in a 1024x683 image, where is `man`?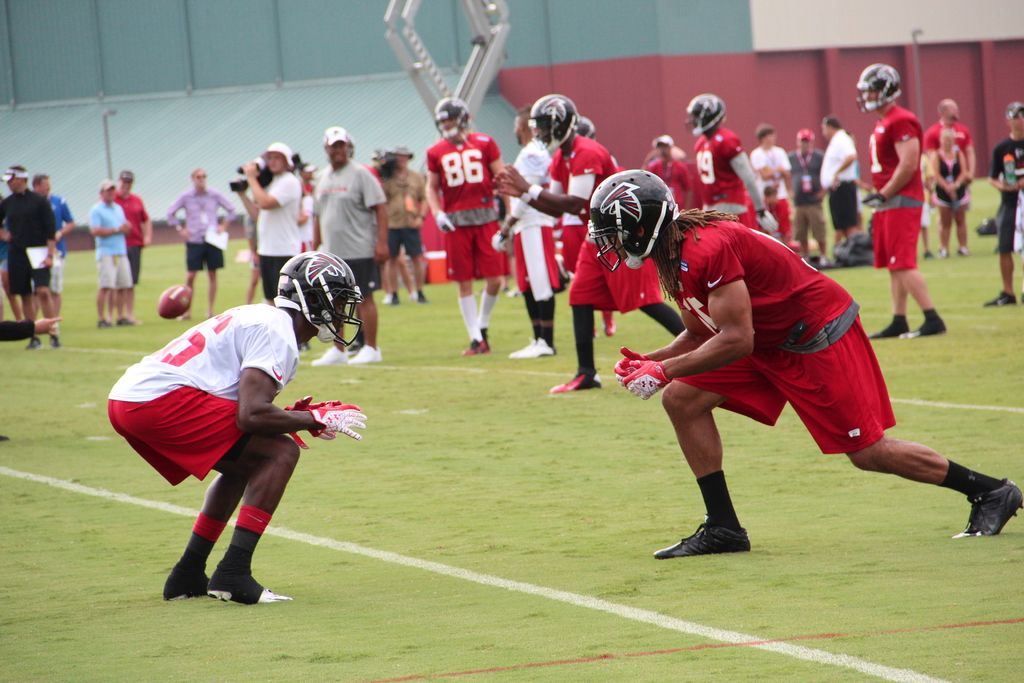
[89,179,135,324].
